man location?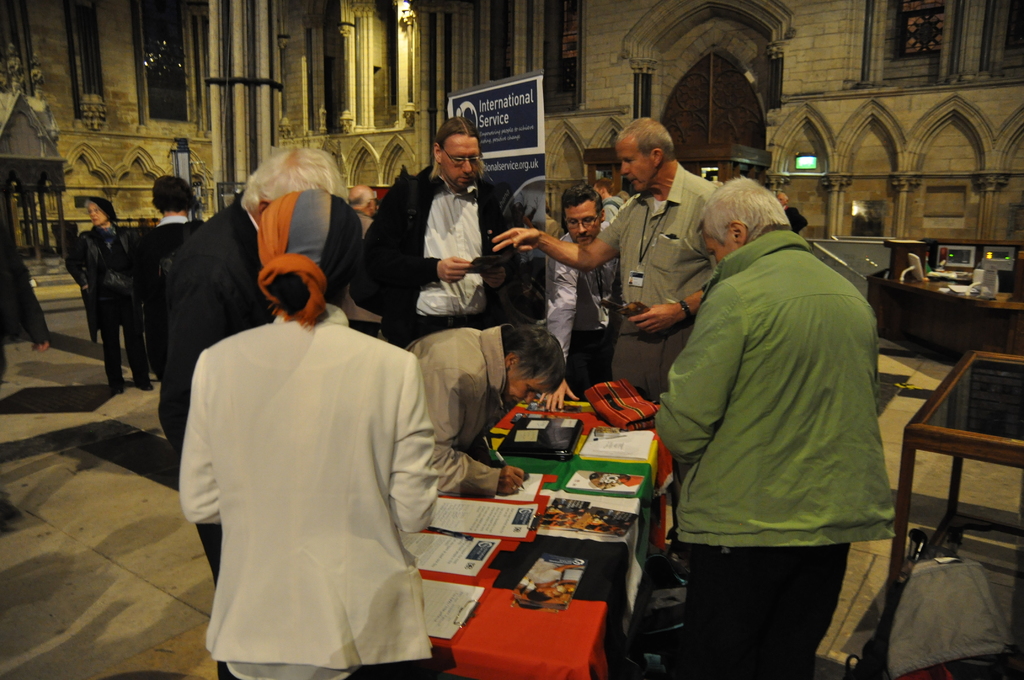
(left=492, top=115, right=715, bottom=592)
